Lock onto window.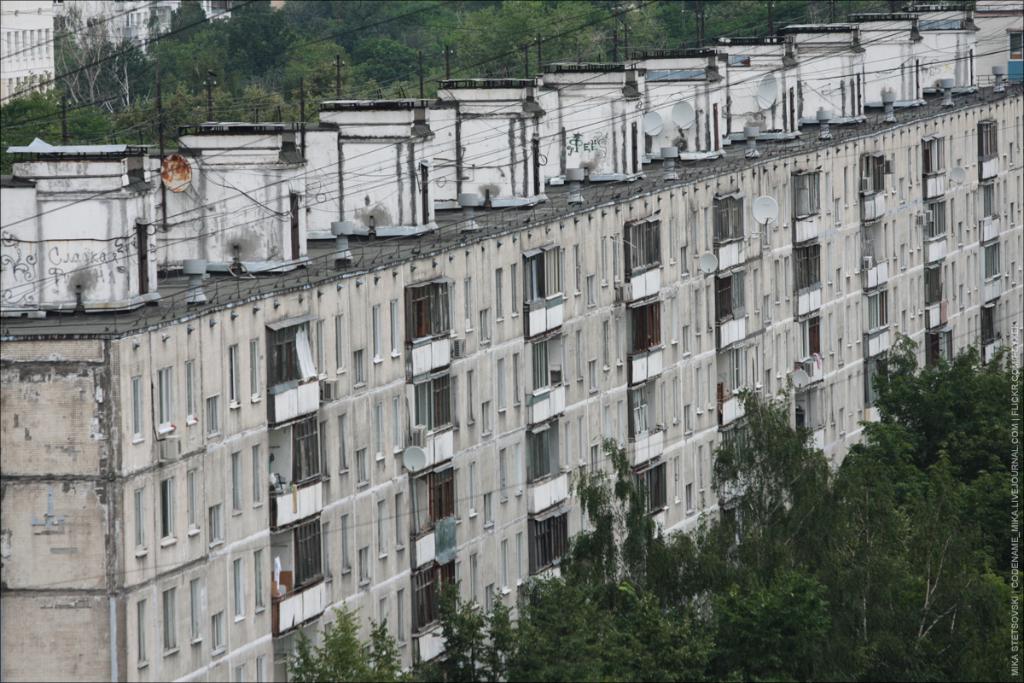
Locked: bbox(721, 339, 754, 411).
